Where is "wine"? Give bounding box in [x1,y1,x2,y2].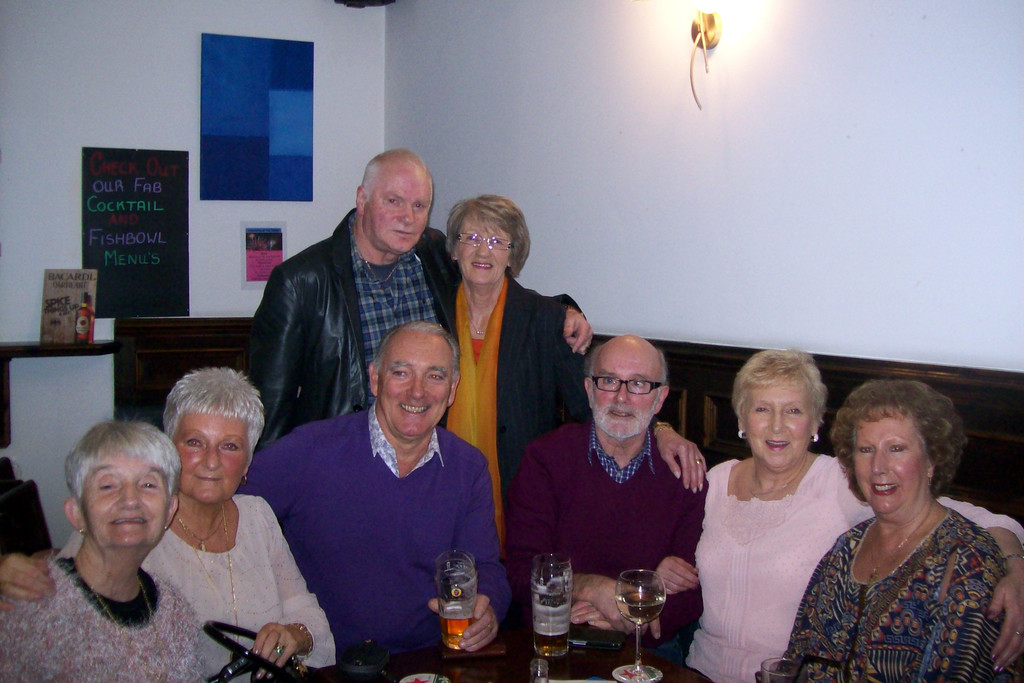
[528,630,568,657].
